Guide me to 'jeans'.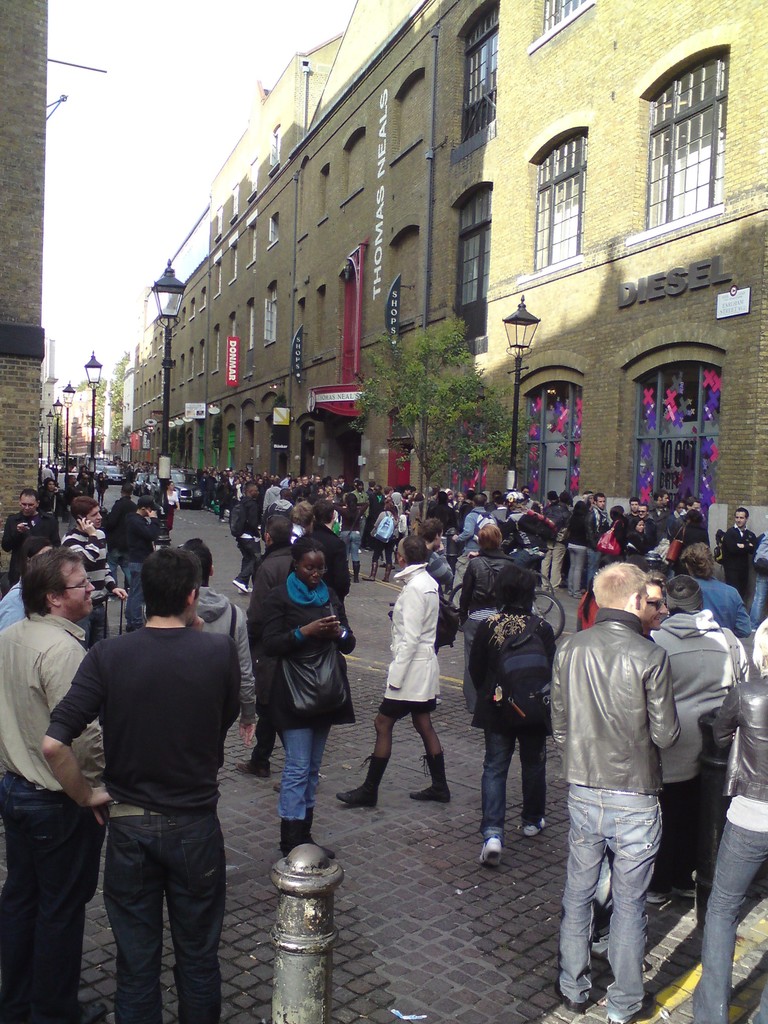
Guidance: BBox(549, 790, 669, 1003).
